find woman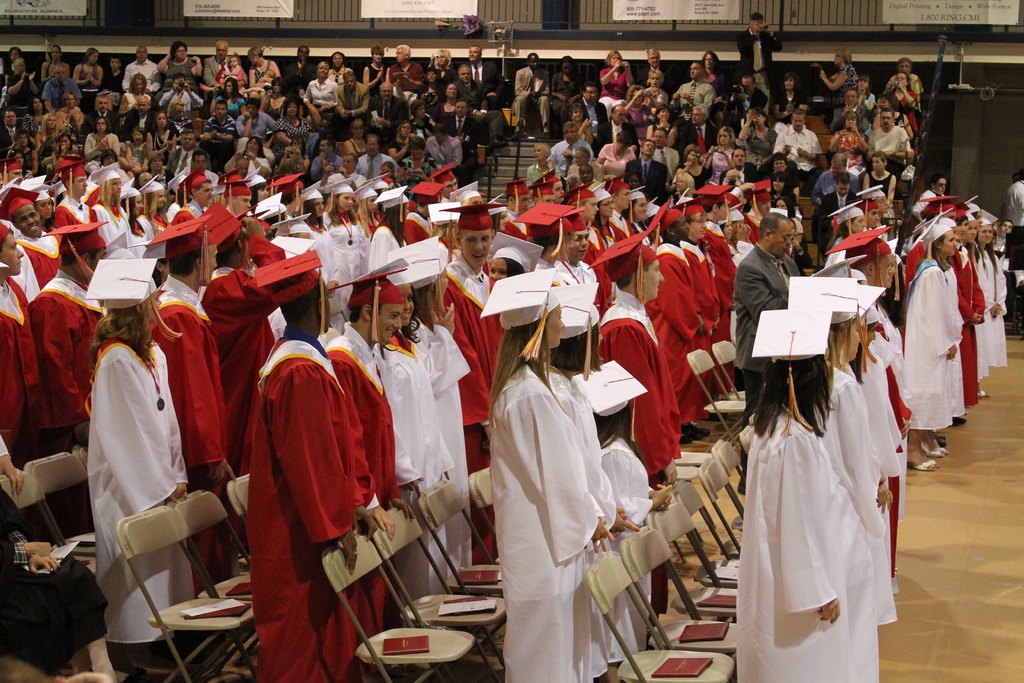
bbox=(360, 257, 456, 621)
